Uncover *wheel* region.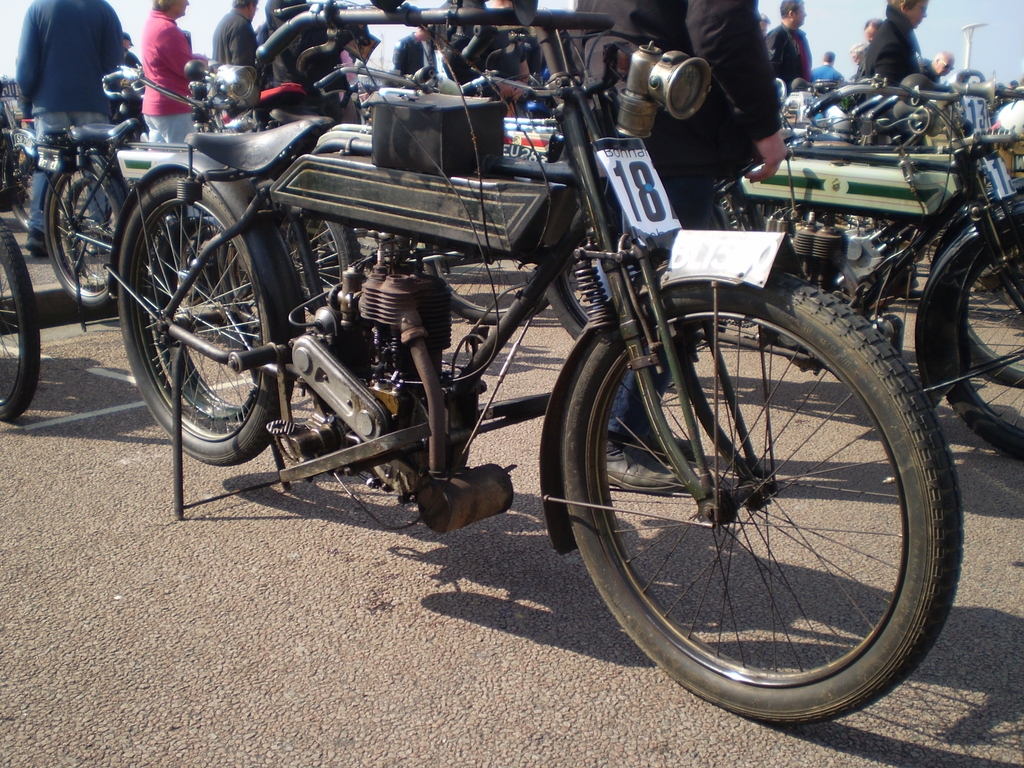
Uncovered: 0 214 44 426.
